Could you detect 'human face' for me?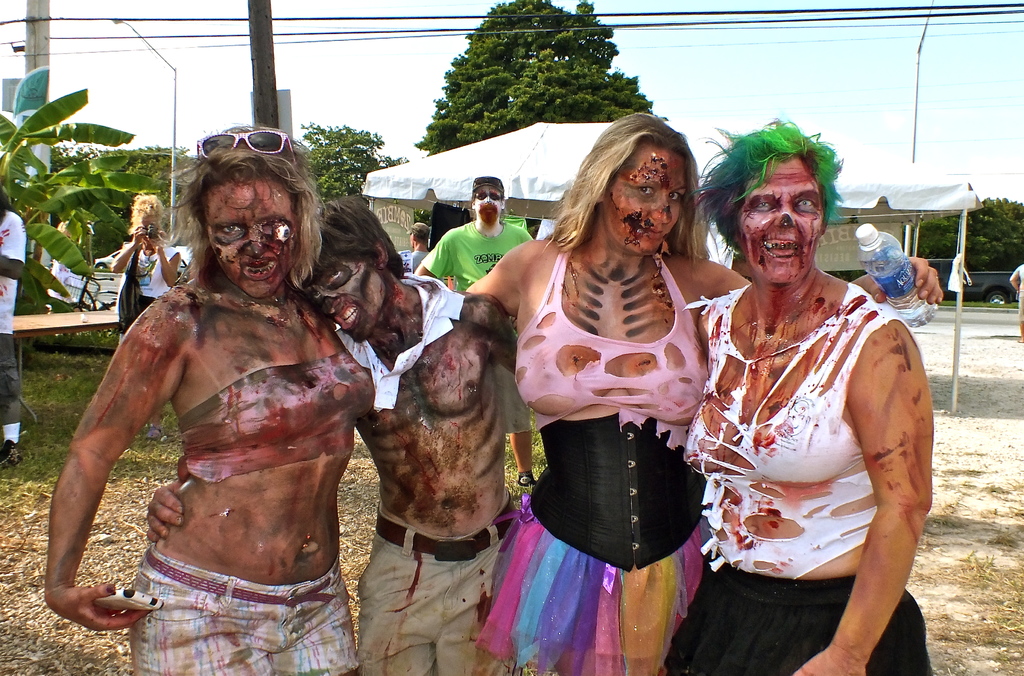
Detection result: BBox(732, 154, 822, 285).
